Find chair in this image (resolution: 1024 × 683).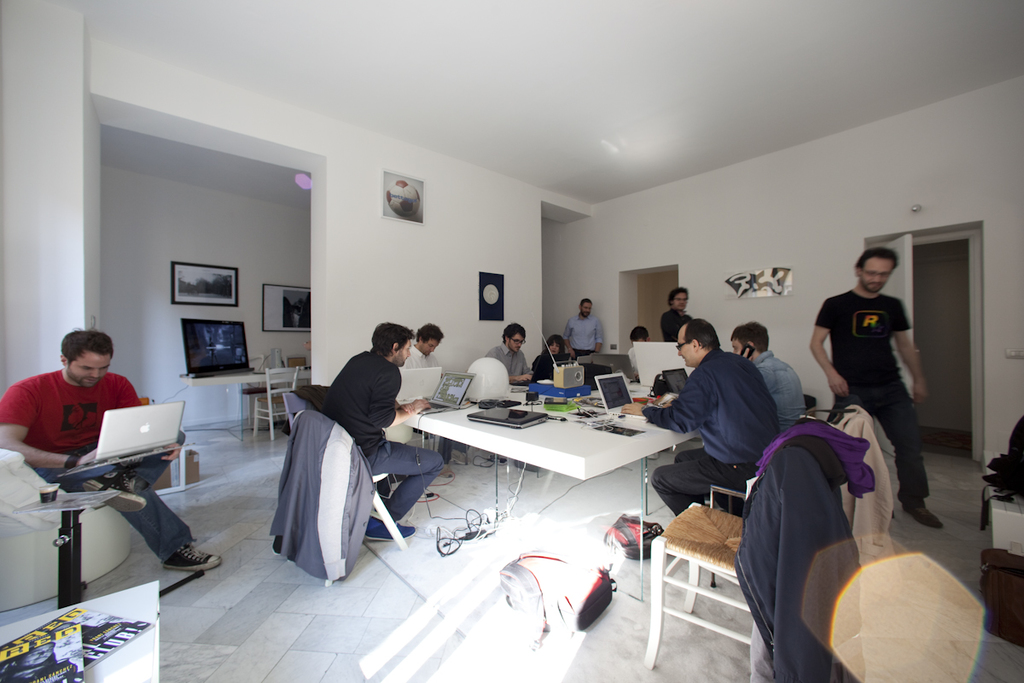
<region>252, 364, 305, 449</region>.
